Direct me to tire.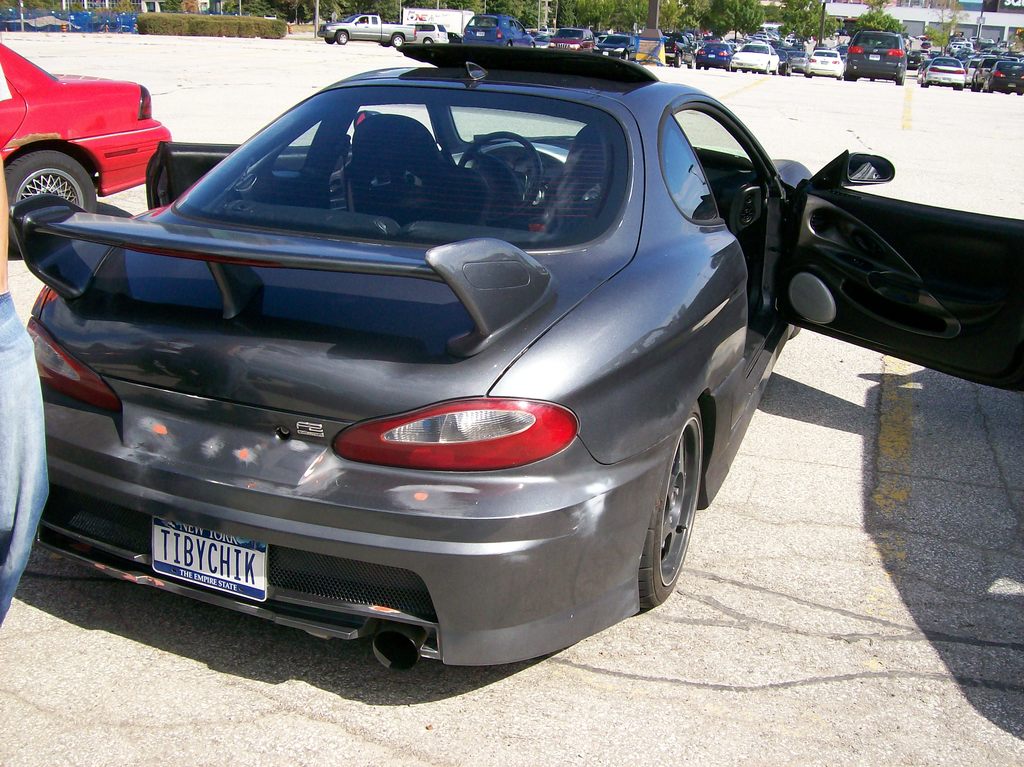
Direction: 954 85 964 90.
